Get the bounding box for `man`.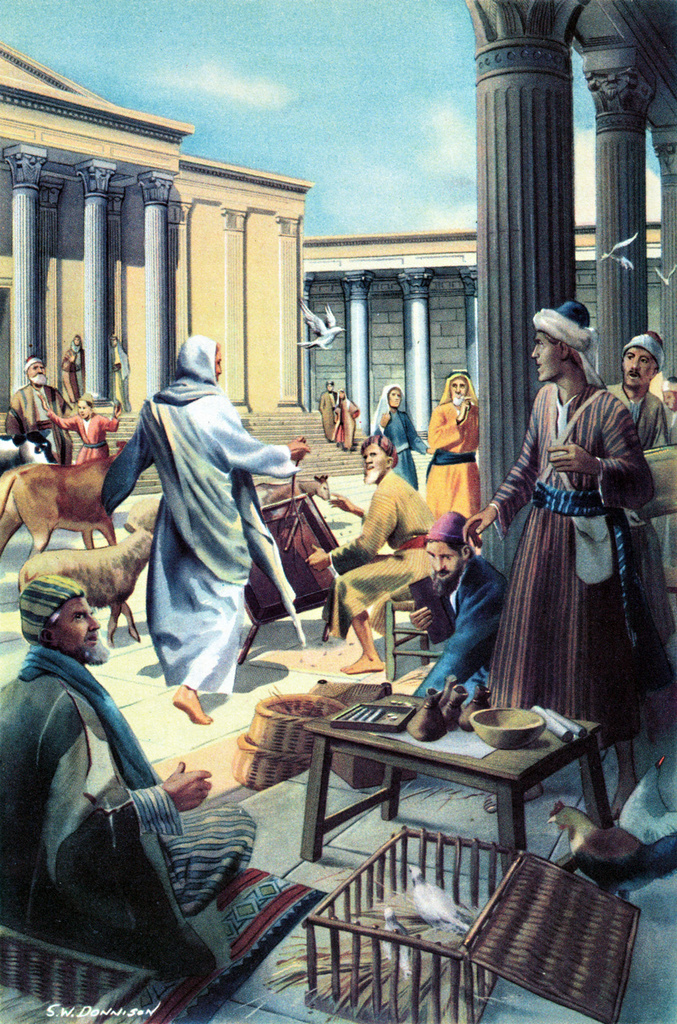
crop(94, 333, 312, 720).
